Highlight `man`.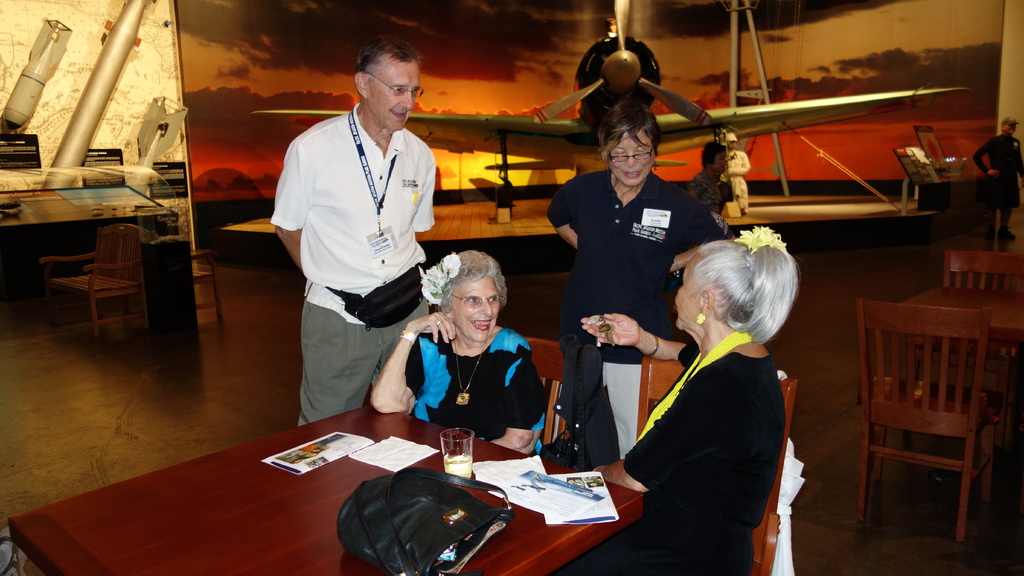
Highlighted region: (974, 116, 1023, 243).
